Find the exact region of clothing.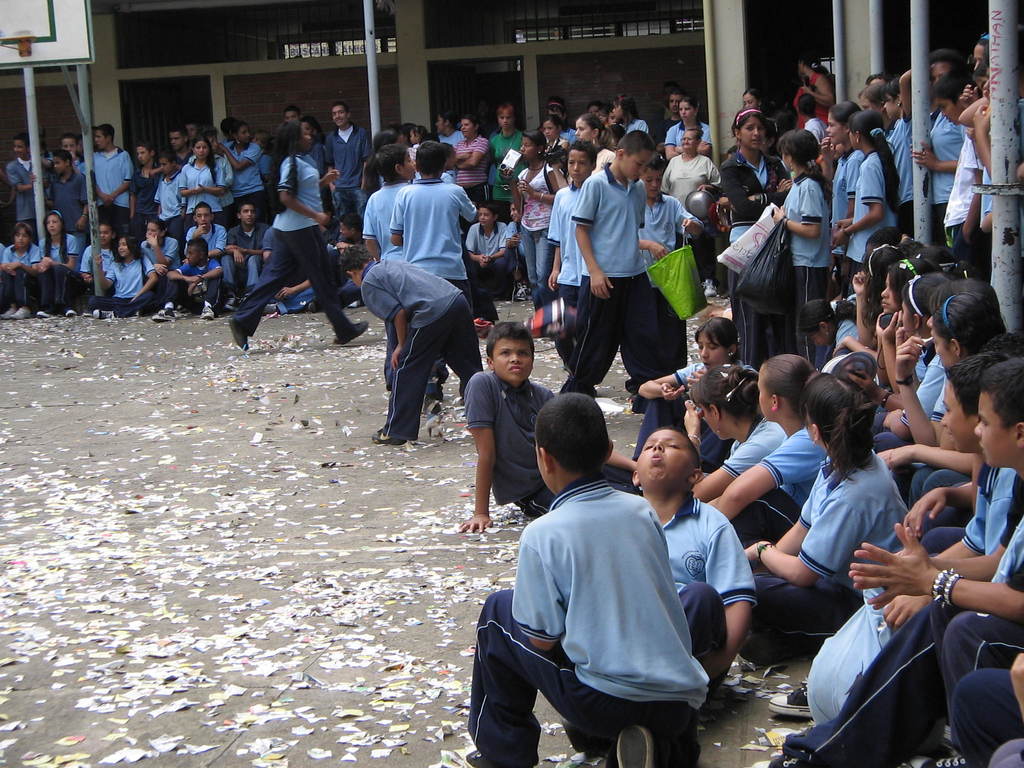
Exact region: [324, 127, 375, 198].
